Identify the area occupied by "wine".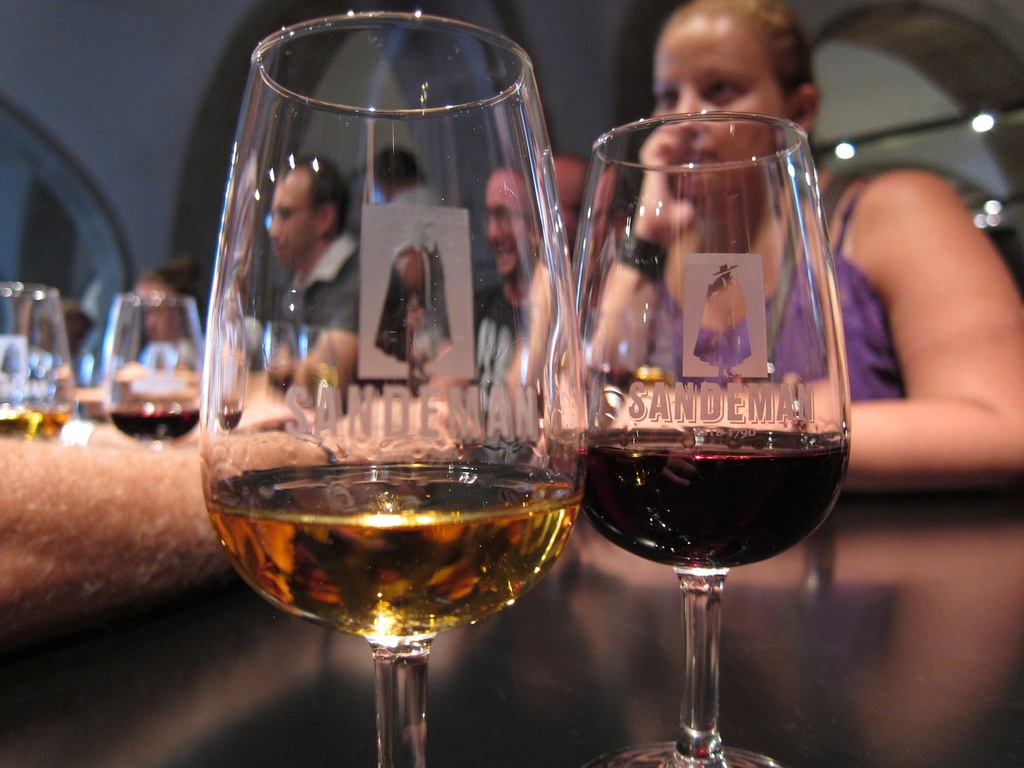
Area: 32/397/77/444.
